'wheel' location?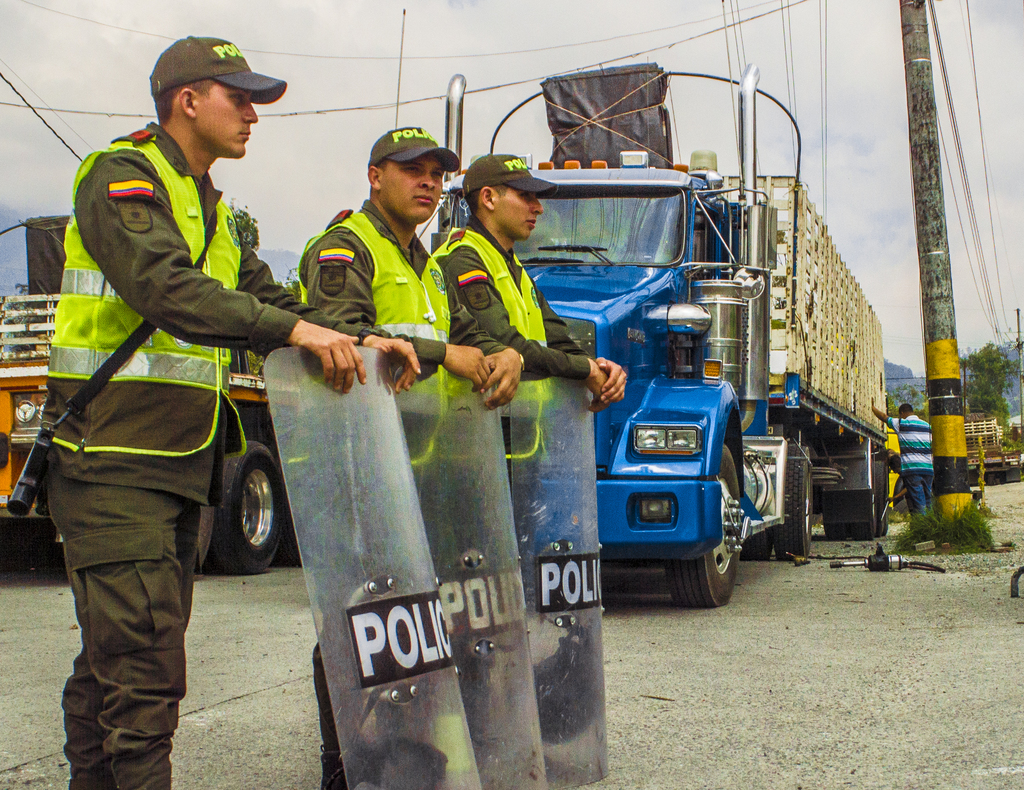
(852,462,883,541)
